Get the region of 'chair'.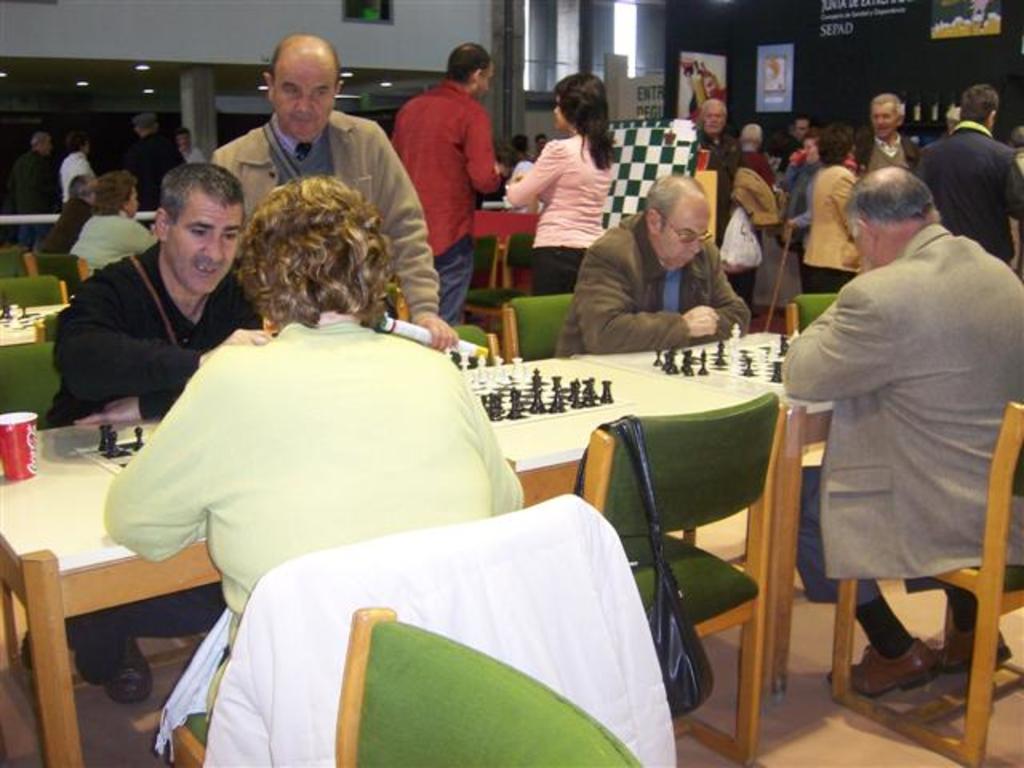
0, 243, 27, 274.
